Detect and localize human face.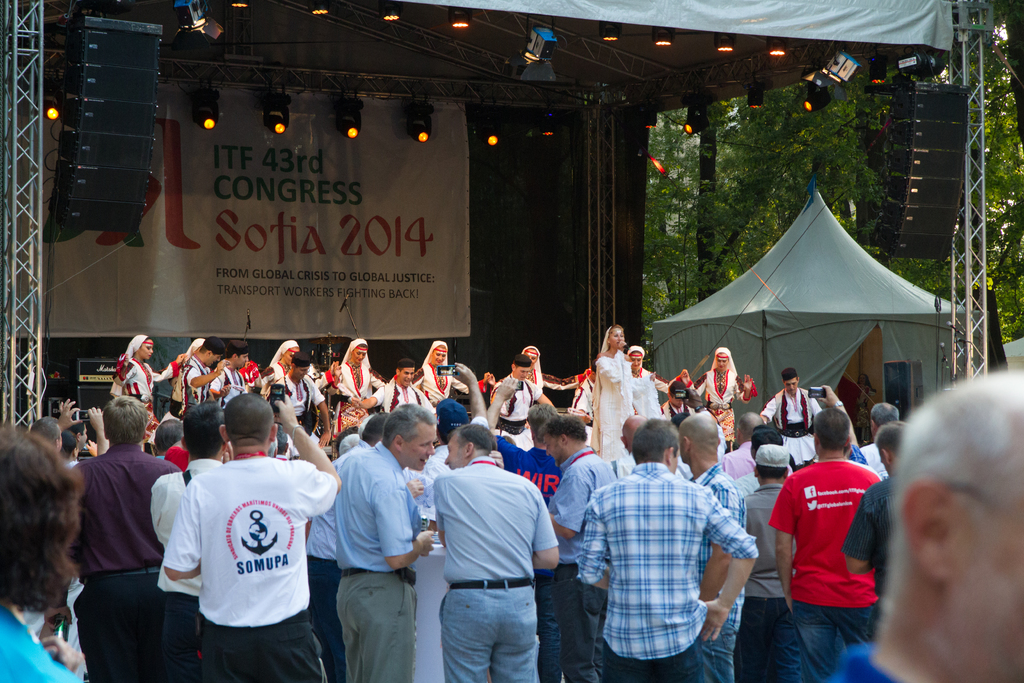
Localized at <region>719, 355, 731, 368</region>.
